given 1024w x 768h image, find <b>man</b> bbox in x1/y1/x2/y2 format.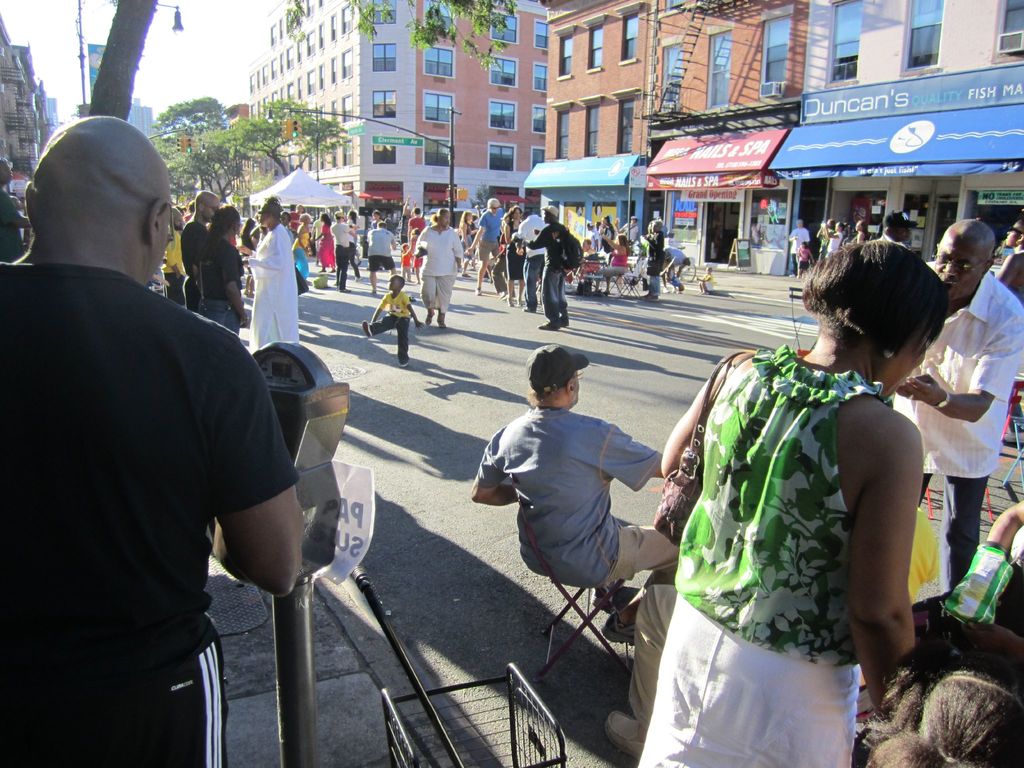
522/204/572/331.
